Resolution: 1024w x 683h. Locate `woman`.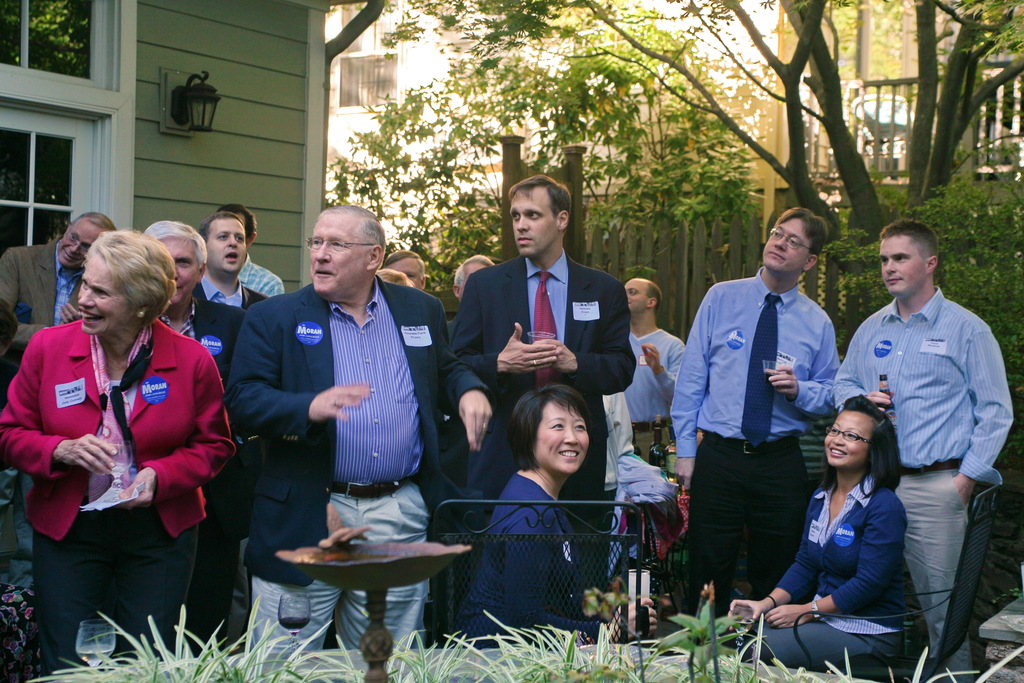
[left=719, top=394, right=927, bottom=660].
